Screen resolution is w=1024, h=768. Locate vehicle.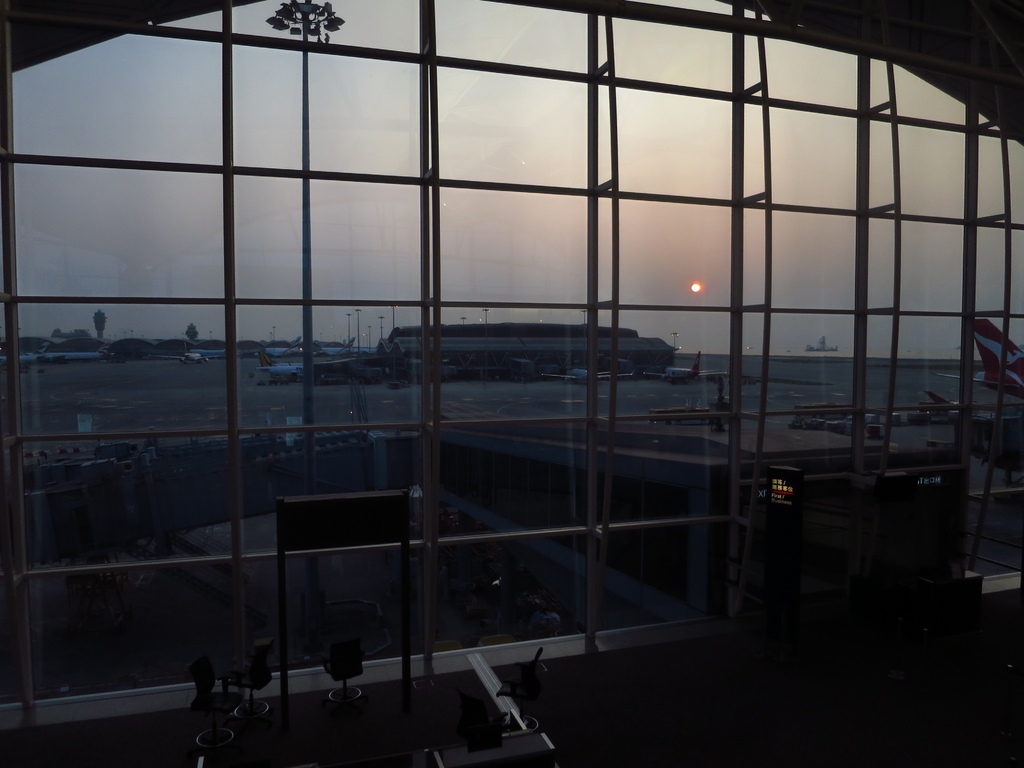
pyautogui.locateOnScreen(642, 349, 729, 380).
